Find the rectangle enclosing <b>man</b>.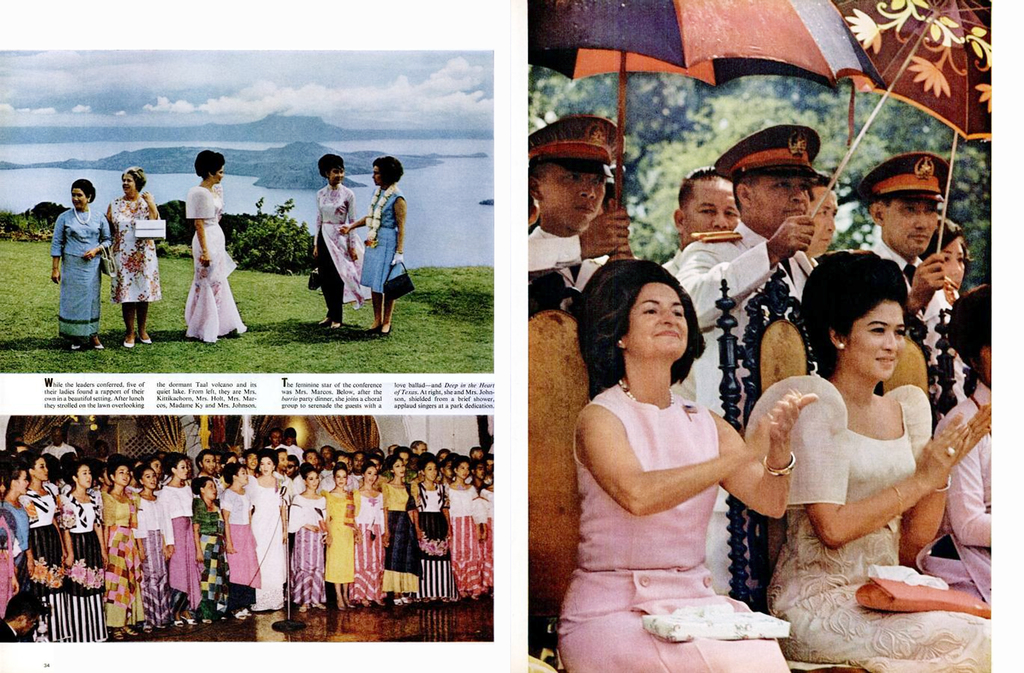
(855, 146, 955, 356).
